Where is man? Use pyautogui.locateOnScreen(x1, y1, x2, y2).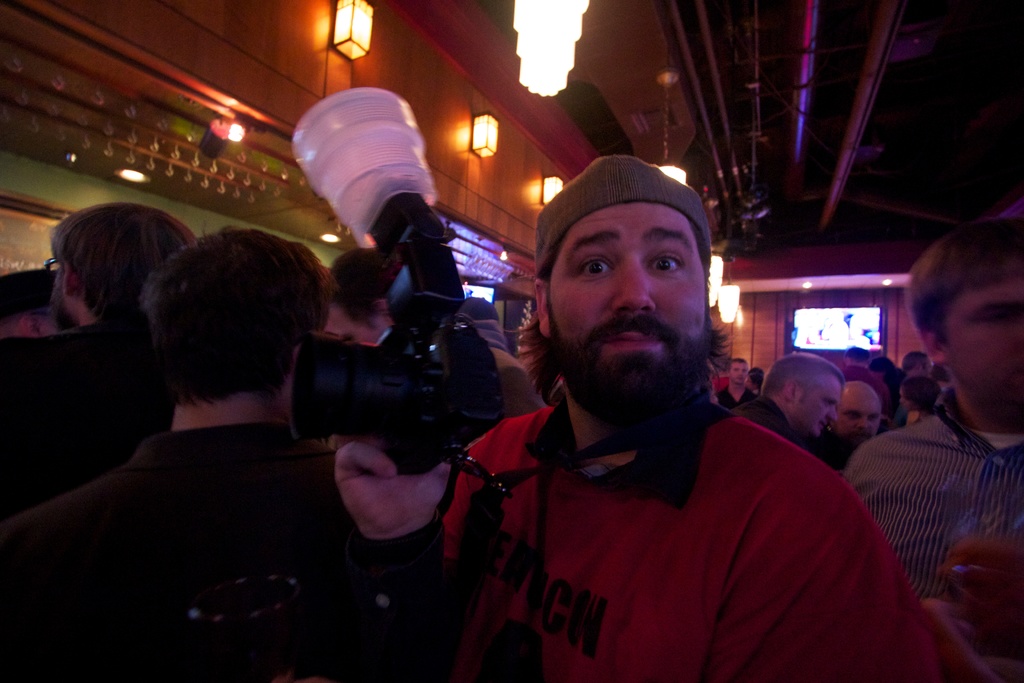
pyautogui.locateOnScreen(900, 348, 937, 379).
